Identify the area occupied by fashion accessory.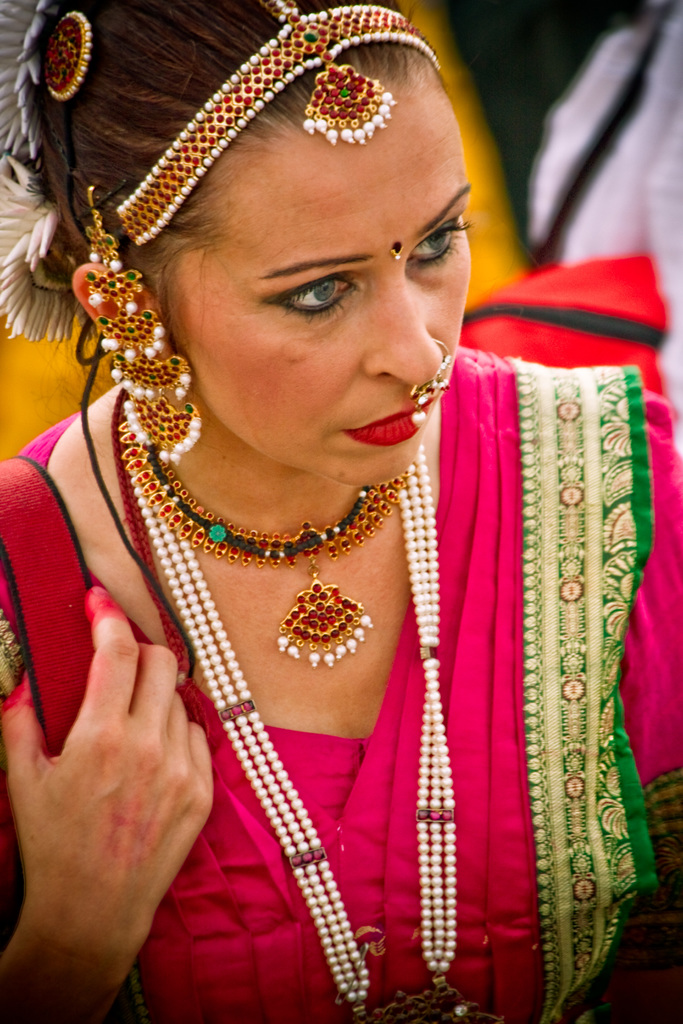
Area: (404,339,454,438).
